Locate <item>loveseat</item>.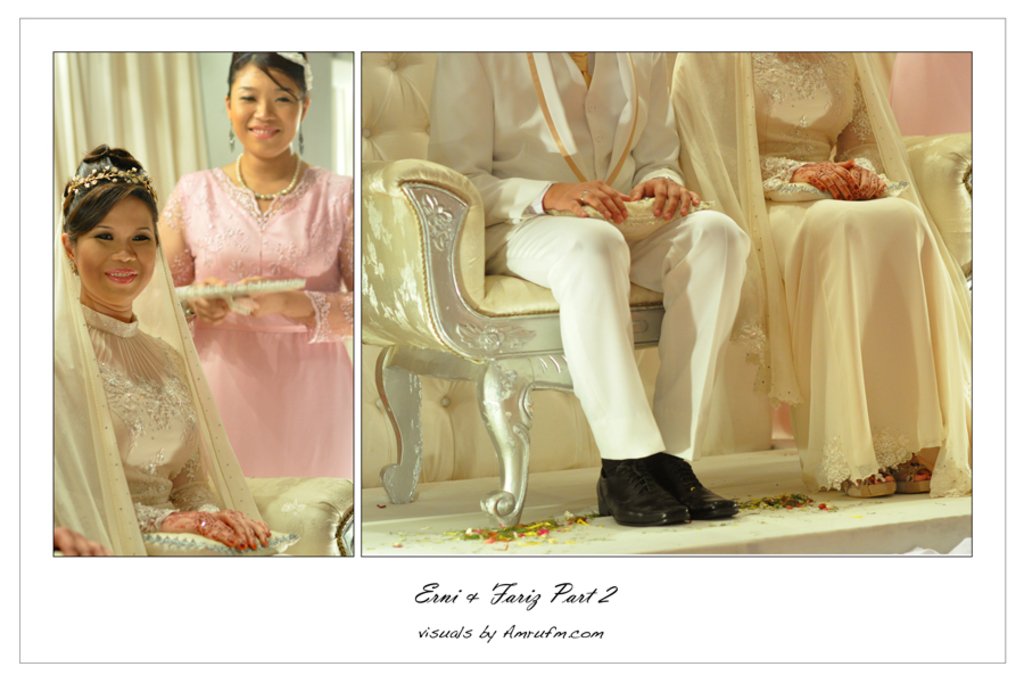
Bounding box: pyautogui.locateOnScreen(355, 46, 998, 530).
